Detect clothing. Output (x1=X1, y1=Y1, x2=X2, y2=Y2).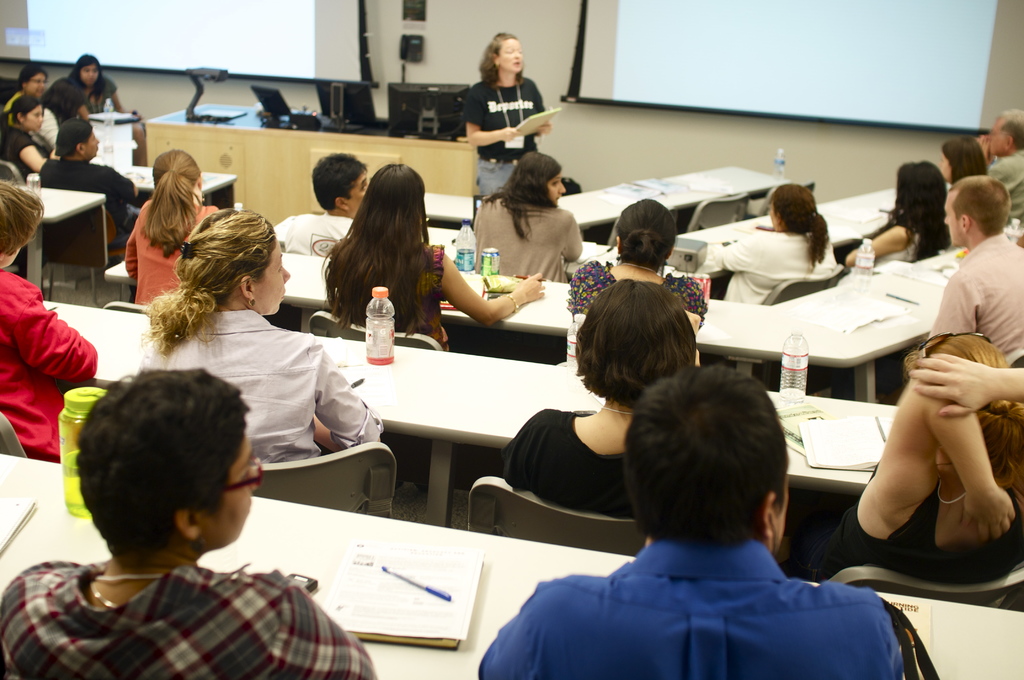
(x1=468, y1=190, x2=580, y2=285).
